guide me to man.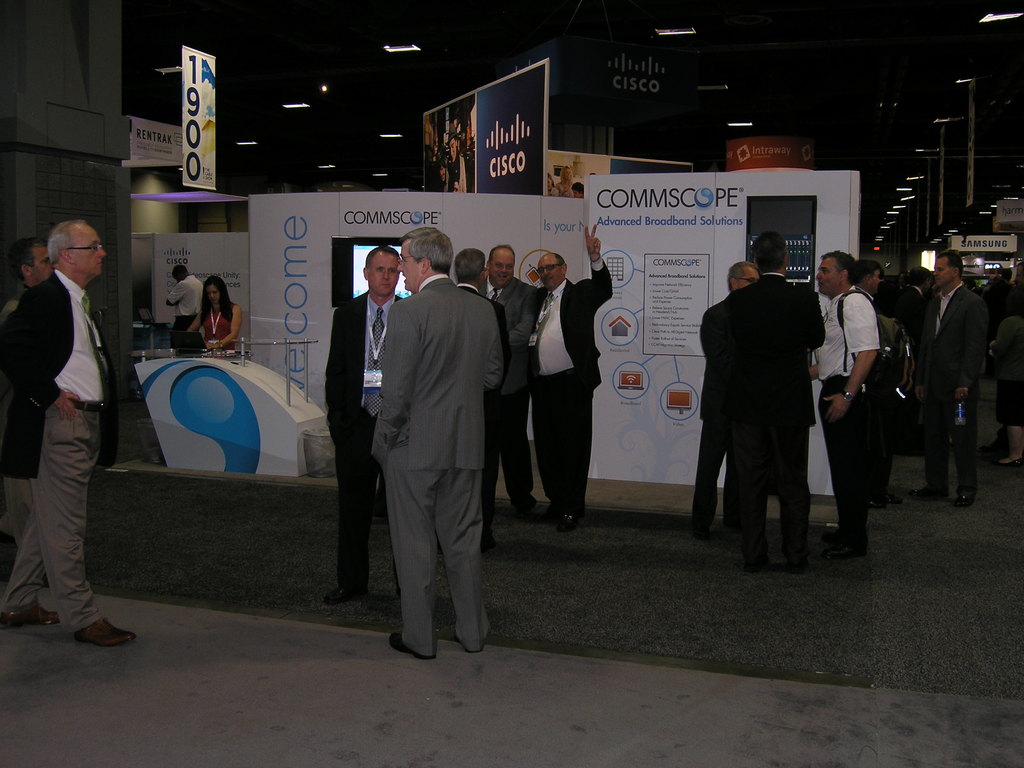
Guidance: 723,226,824,574.
